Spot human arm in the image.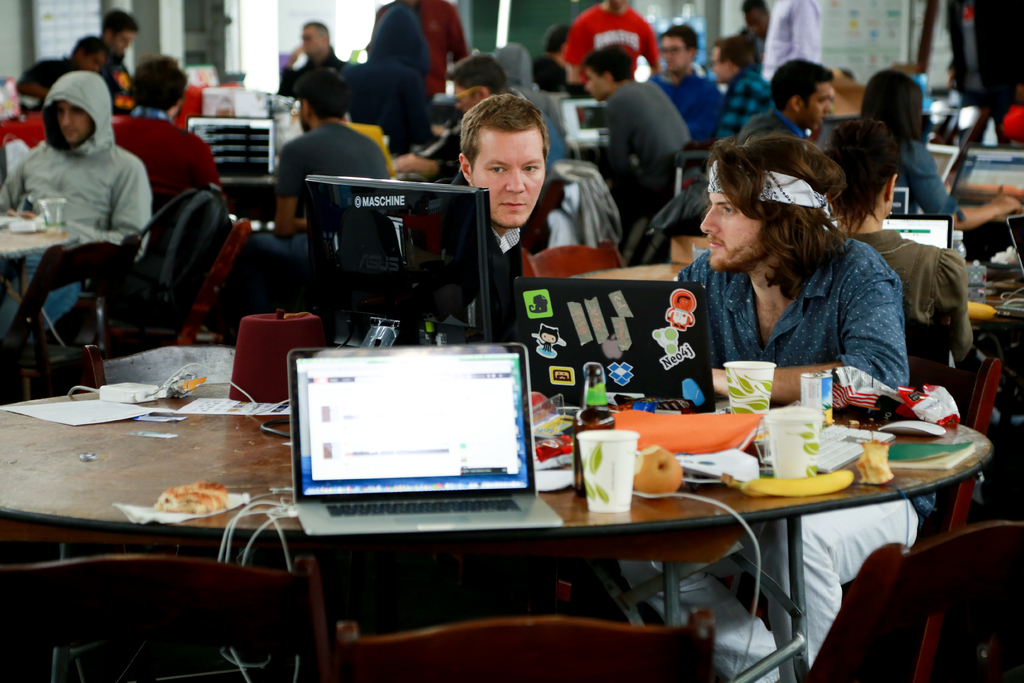
human arm found at bbox=[448, 4, 473, 64].
